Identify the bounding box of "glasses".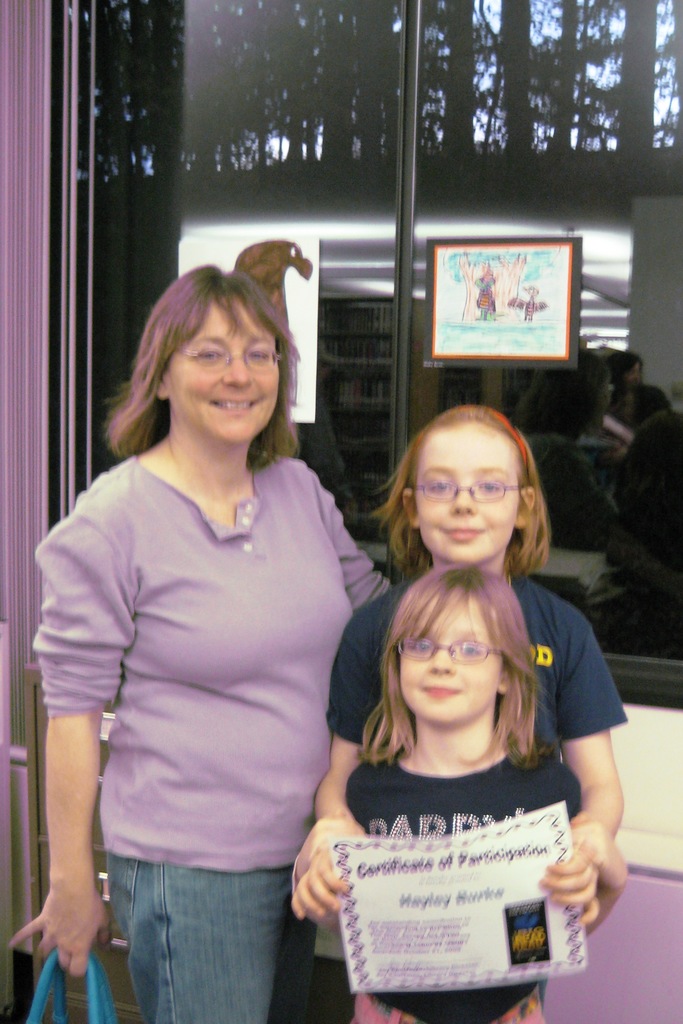
{"x1": 409, "y1": 476, "x2": 535, "y2": 498}.
